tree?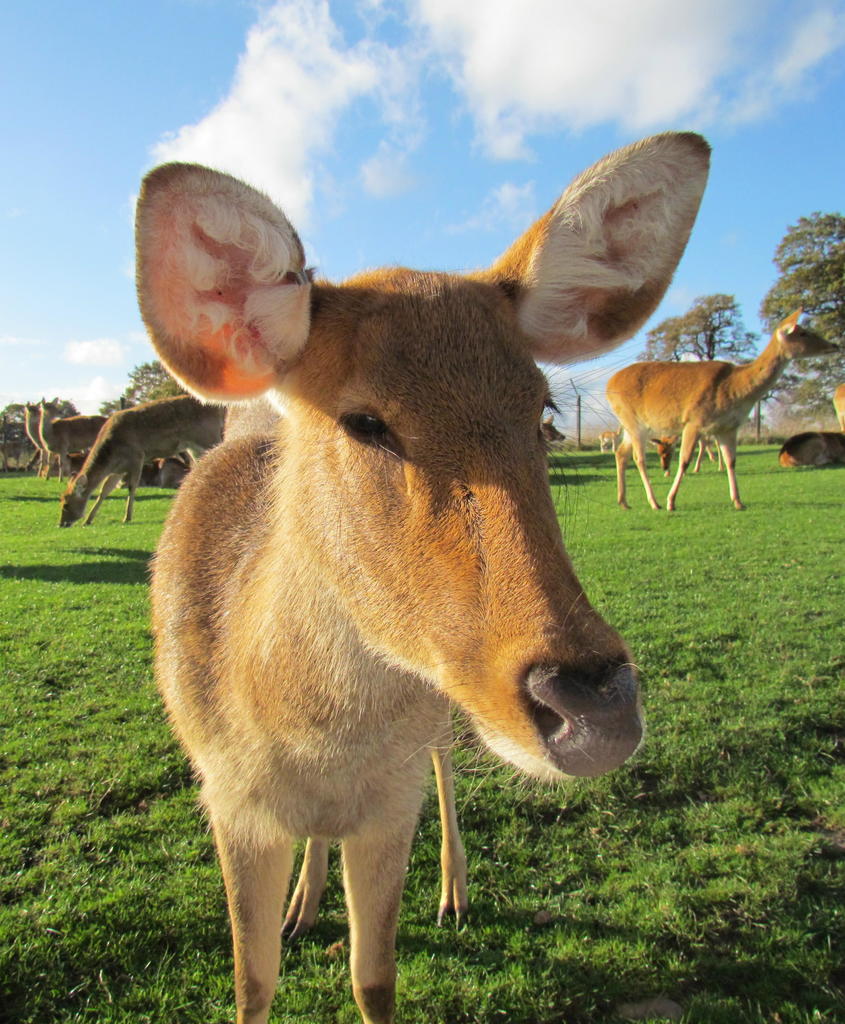
98:360:171:416
